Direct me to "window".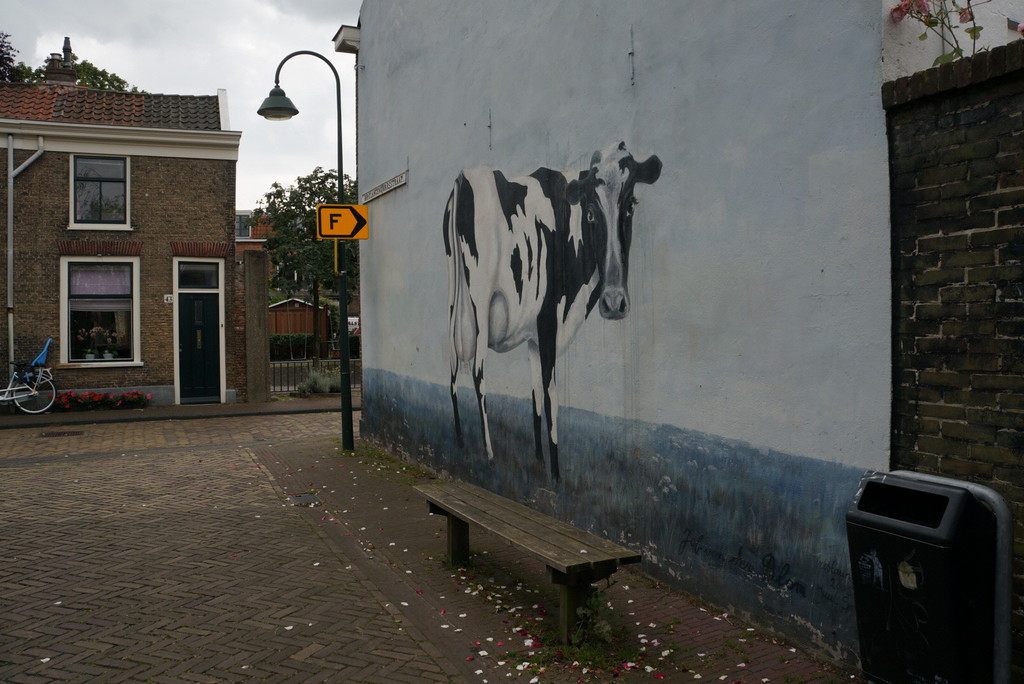
Direction: 68:154:135:232.
